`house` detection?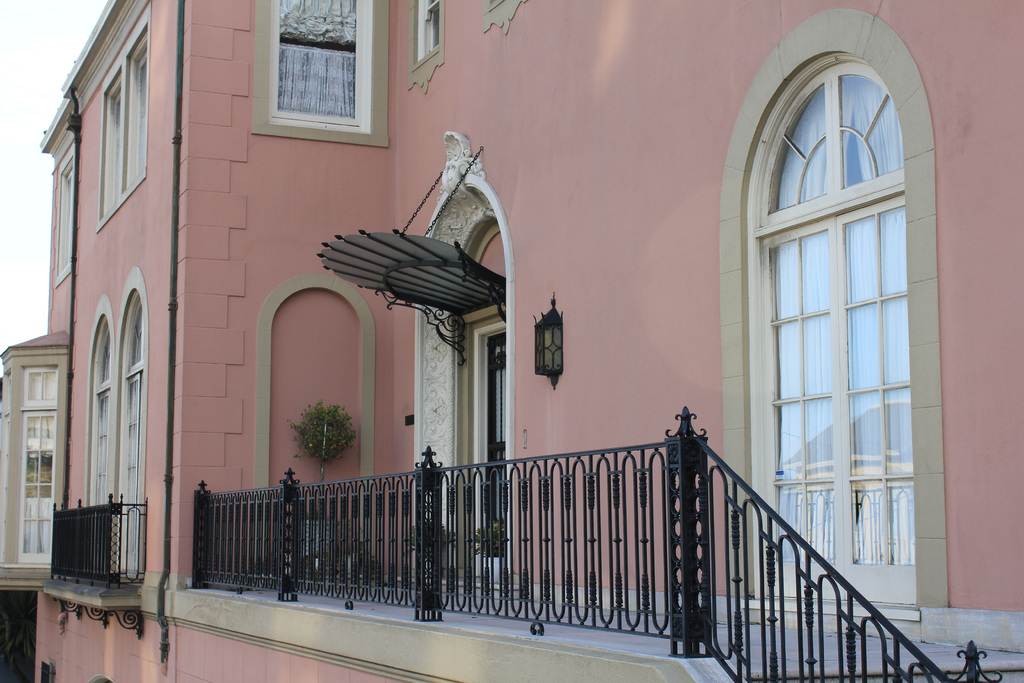
x1=33, y1=0, x2=1023, y2=682
